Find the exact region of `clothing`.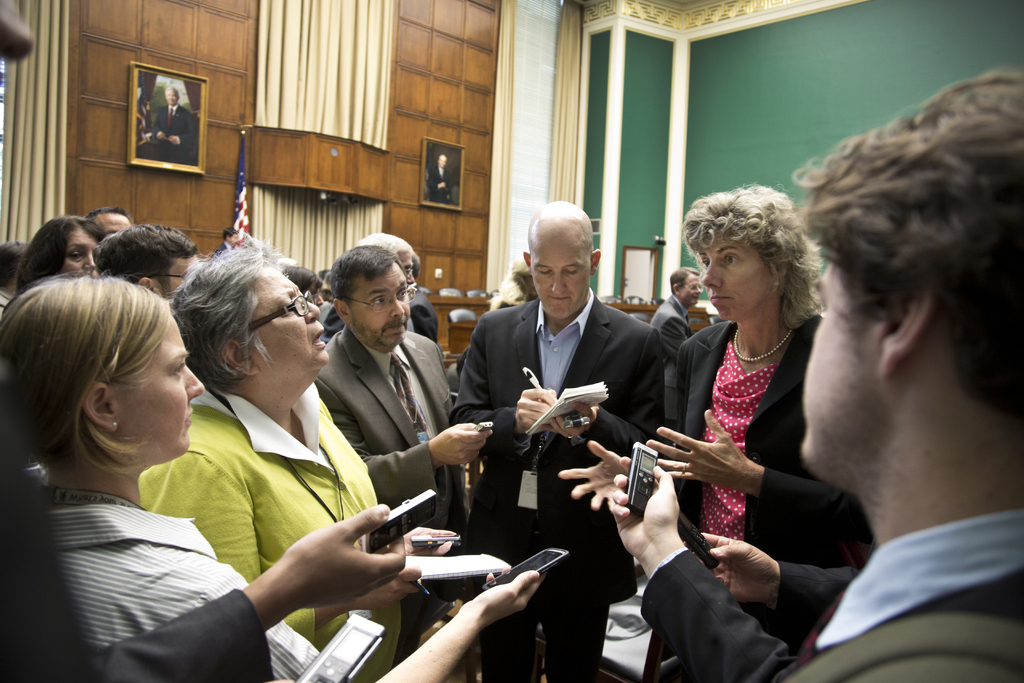
Exact region: Rect(319, 327, 468, 547).
